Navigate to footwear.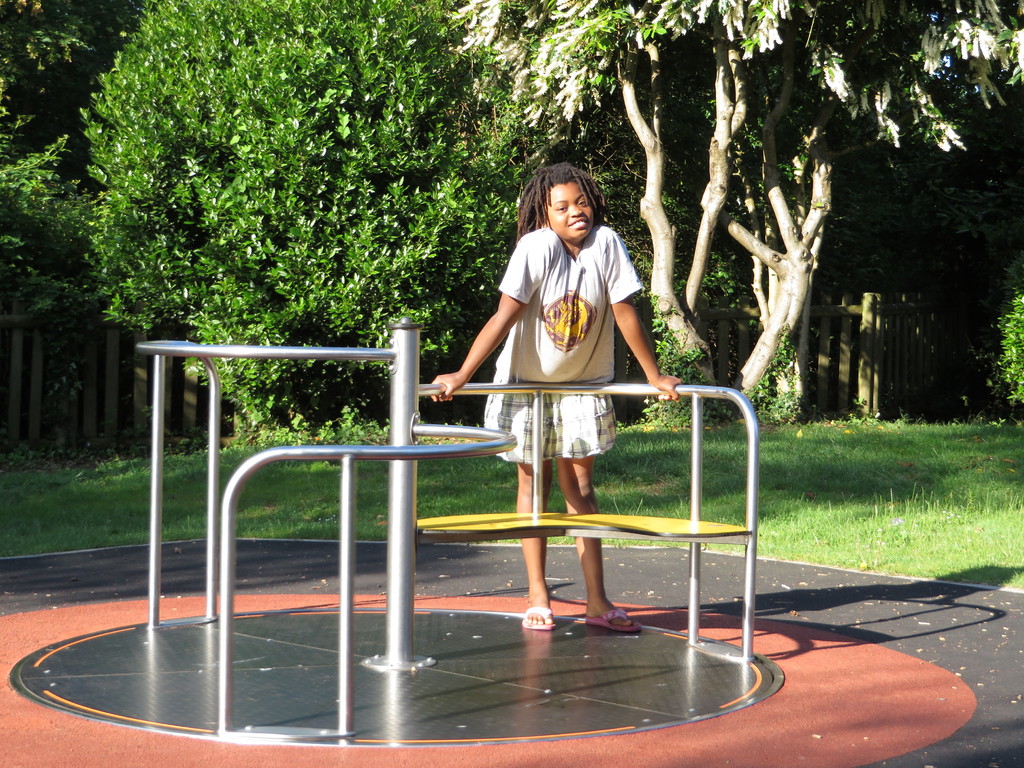
Navigation target: (x1=519, y1=604, x2=554, y2=627).
